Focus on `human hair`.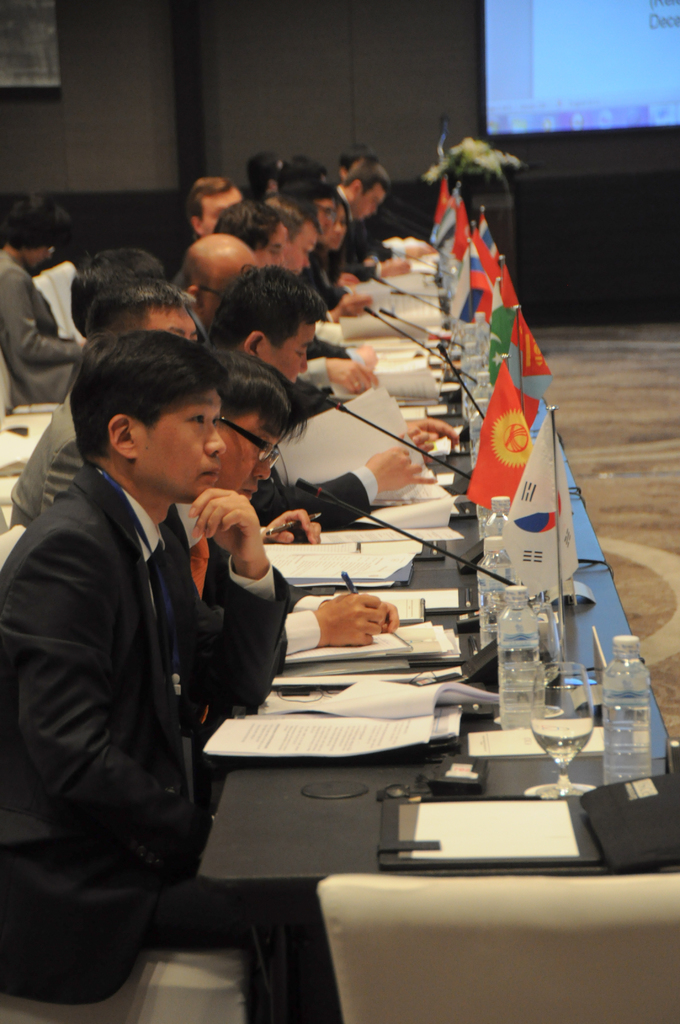
Focused at box=[242, 149, 286, 191].
